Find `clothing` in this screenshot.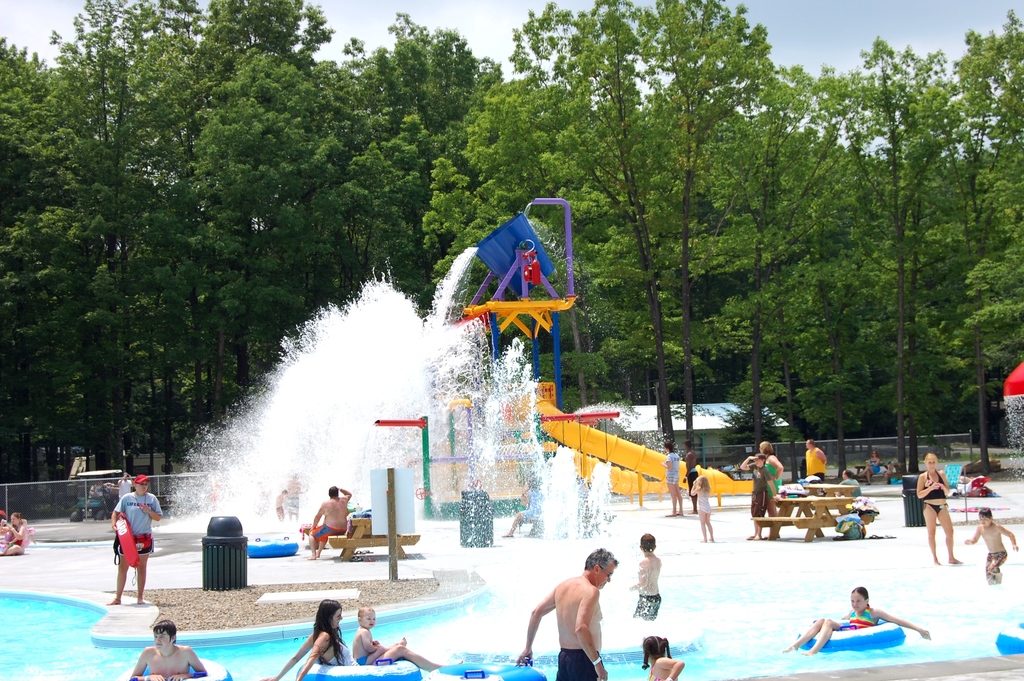
The bounding box for `clothing` is x1=309, y1=521, x2=342, y2=545.
